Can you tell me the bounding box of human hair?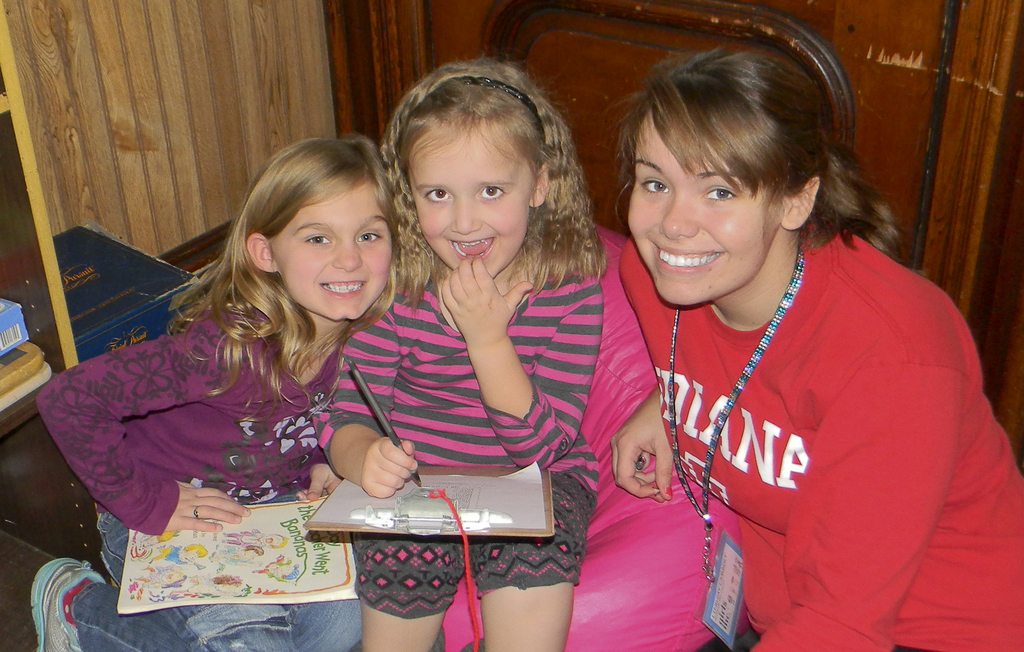
394 45 568 277.
